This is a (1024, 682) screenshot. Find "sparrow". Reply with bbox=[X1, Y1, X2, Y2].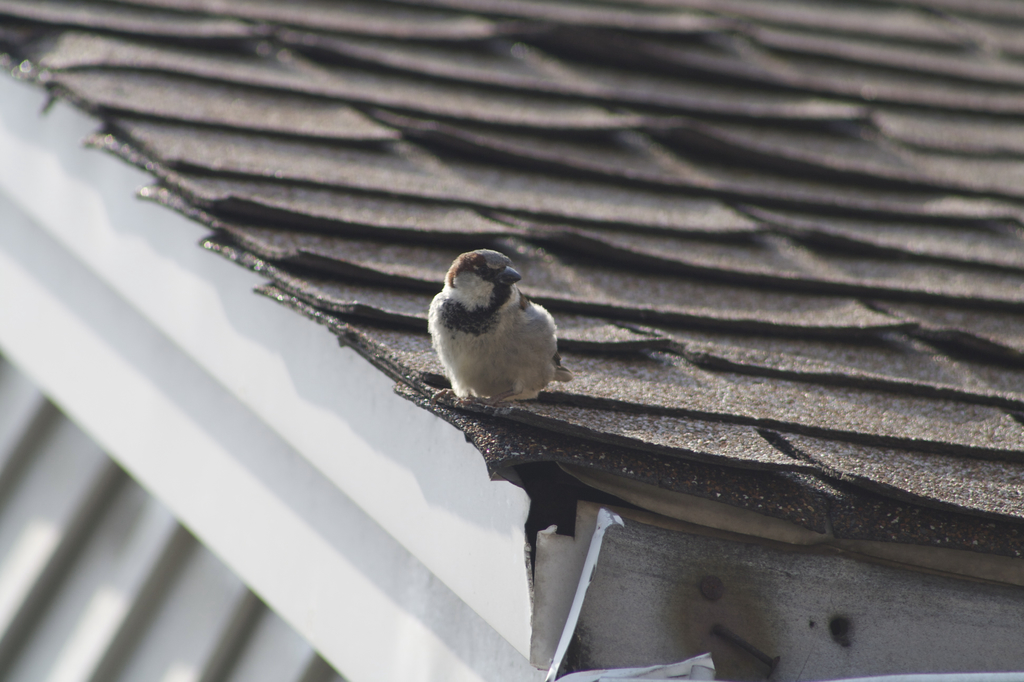
bbox=[426, 252, 578, 399].
